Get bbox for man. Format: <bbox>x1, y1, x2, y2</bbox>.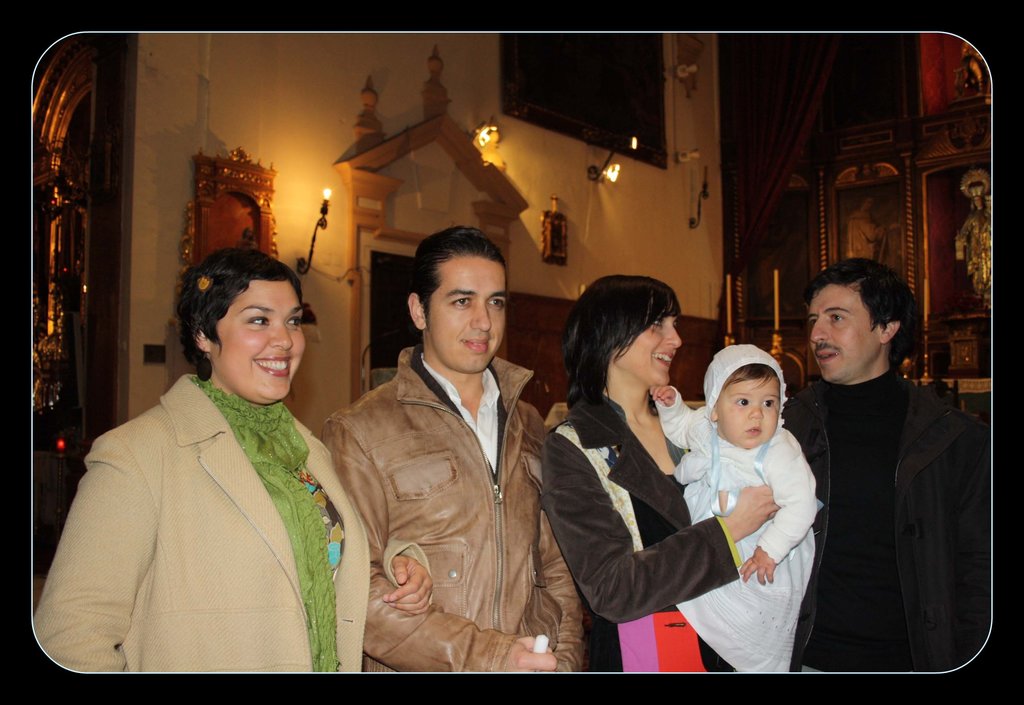
<bbox>779, 247, 993, 688</bbox>.
